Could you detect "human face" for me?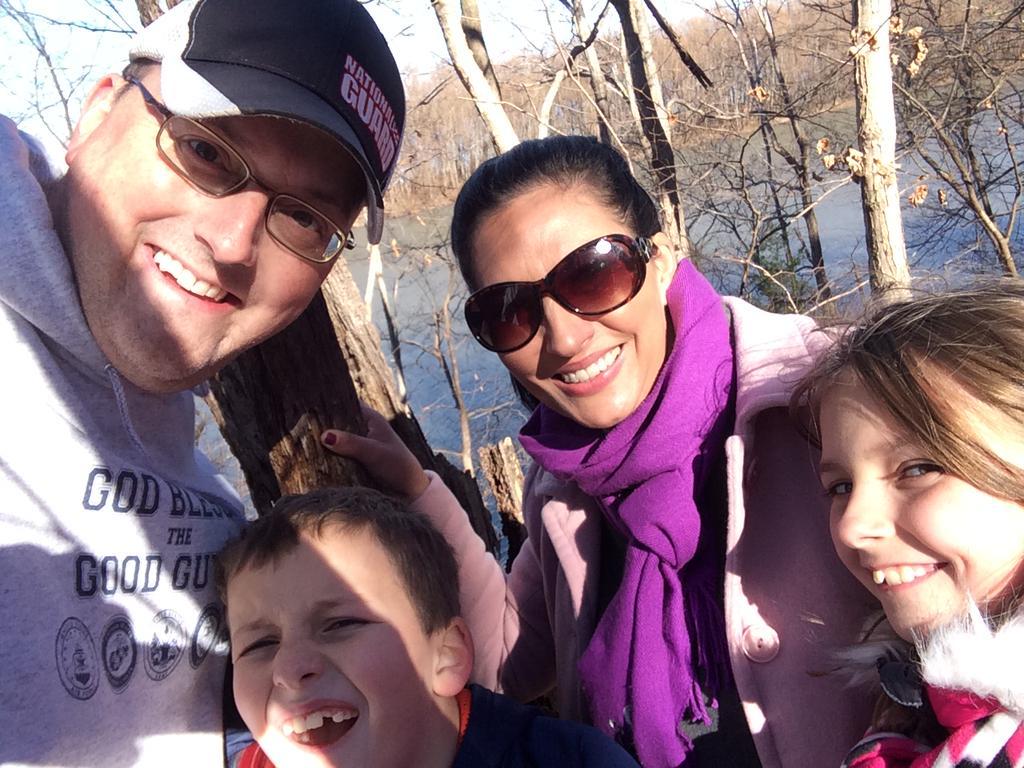
Detection result: crop(72, 67, 371, 394).
